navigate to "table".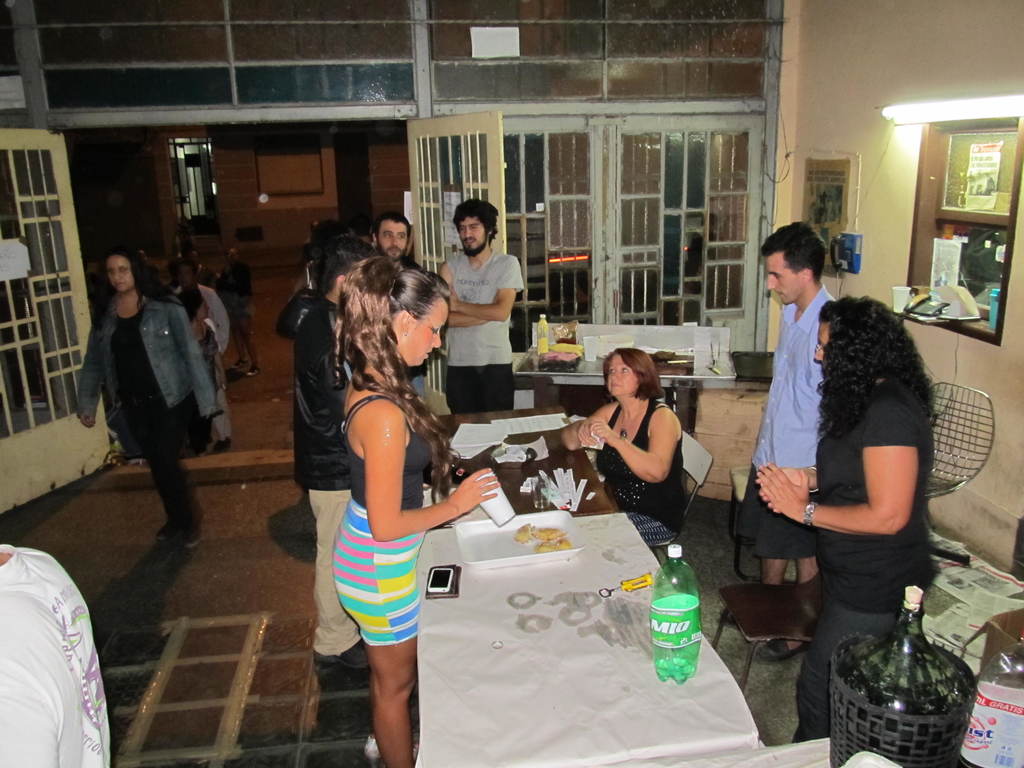
Navigation target: 399,500,774,767.
